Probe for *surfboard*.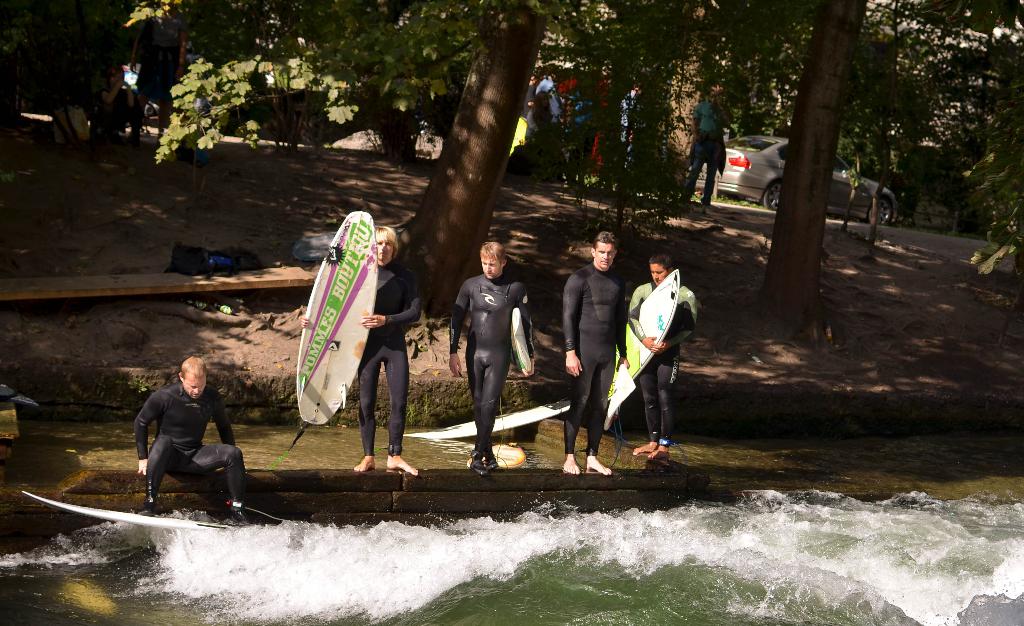
Probe result: <bbox>608, 267, 678, 398</bbox>.
